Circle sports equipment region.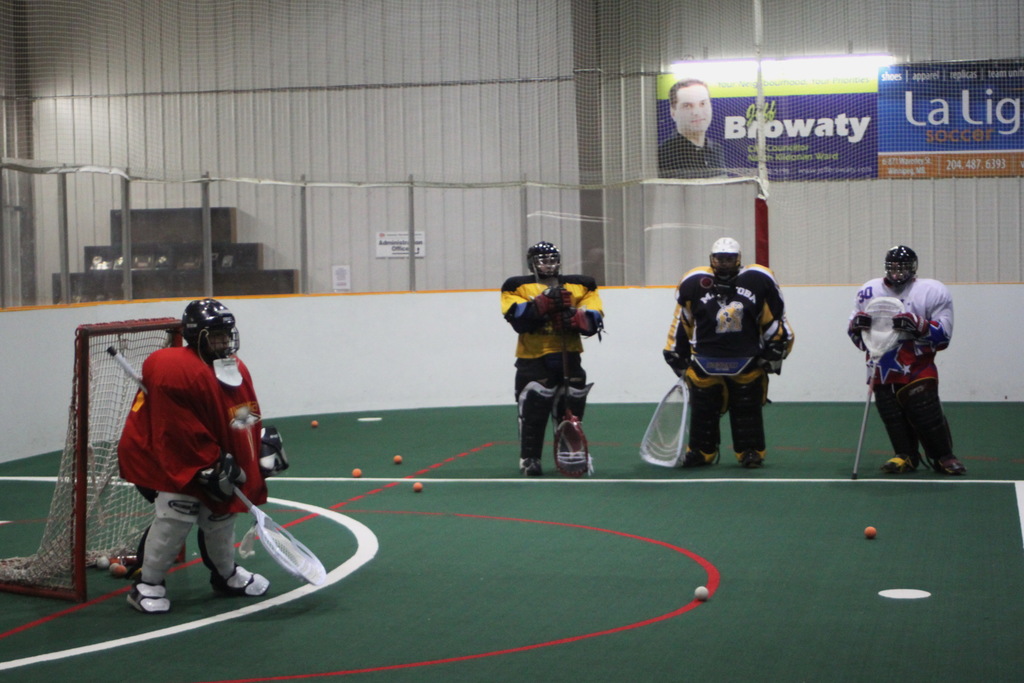
Region: bbox(758, 347, 786, 374).
